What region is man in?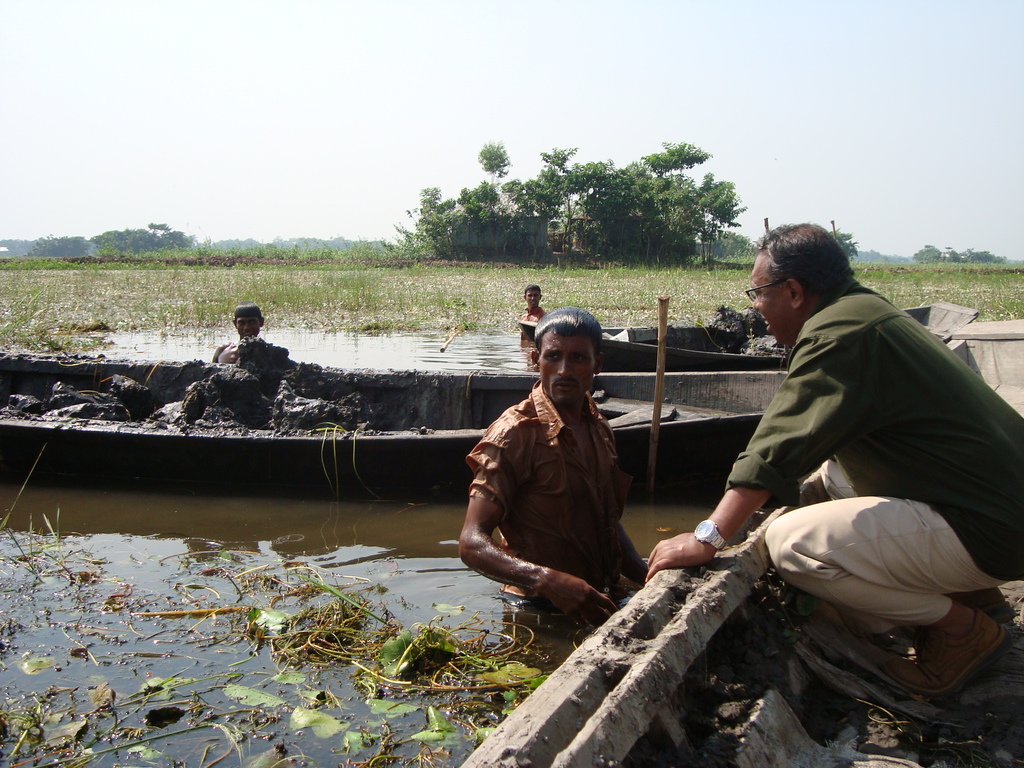
pyautogui.locateOnScreen(453, 307, 650, 636).
